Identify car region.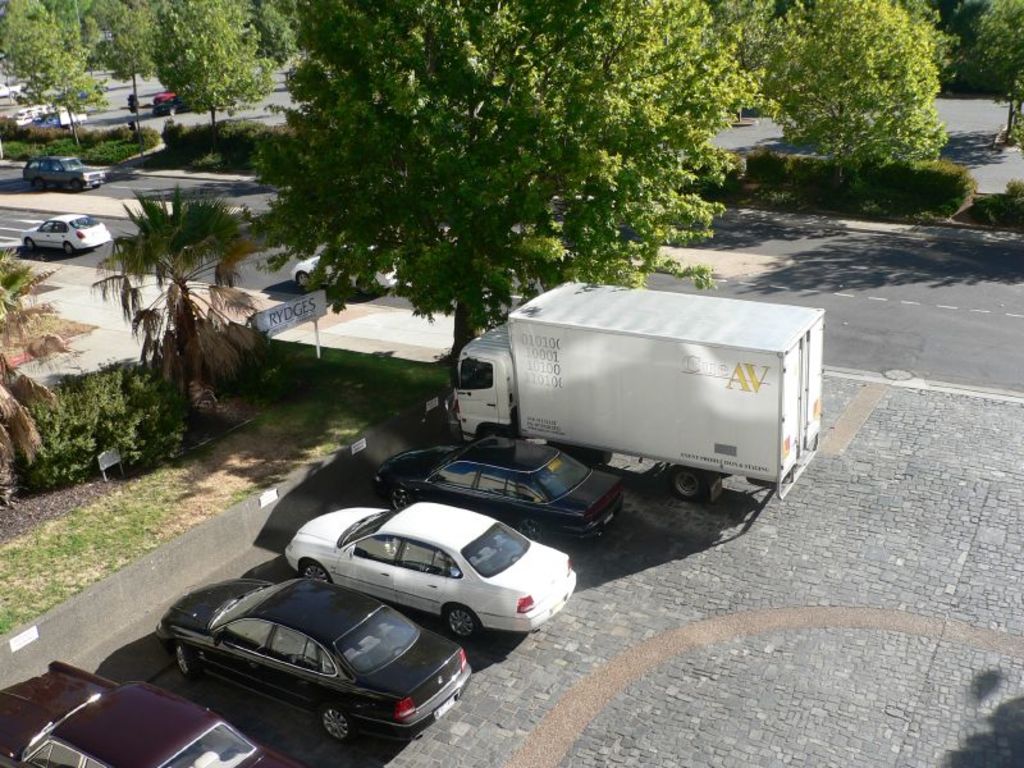
Region: bbox=[20, 212, 111, 253].
